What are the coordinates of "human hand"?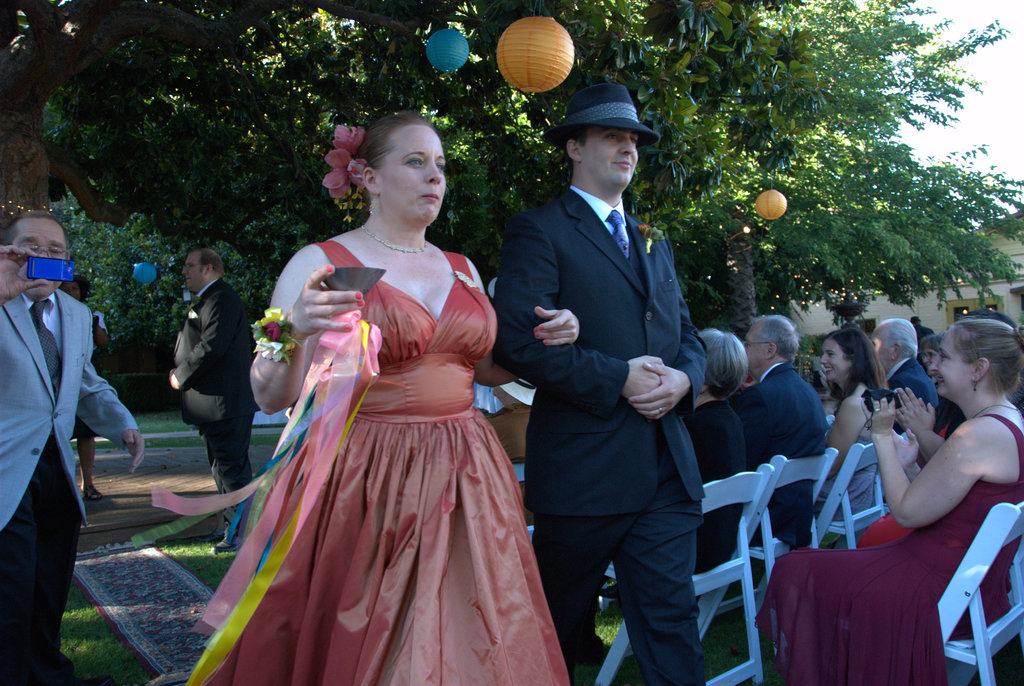
[893,424,920,472].
